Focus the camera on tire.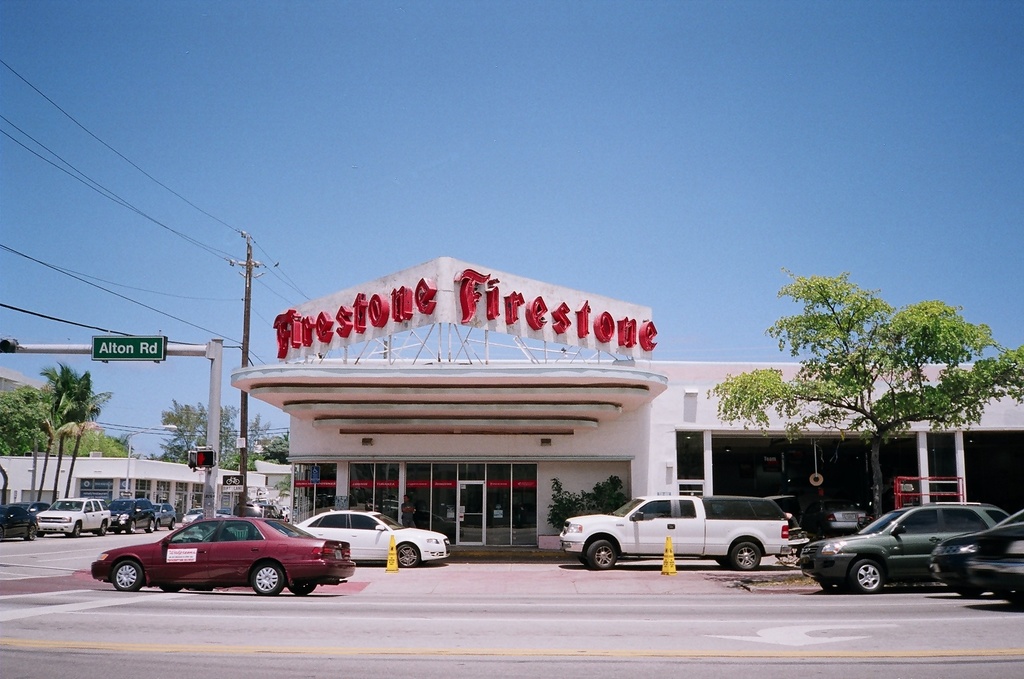
Focus region: locate(848, 560, 887, 594).
